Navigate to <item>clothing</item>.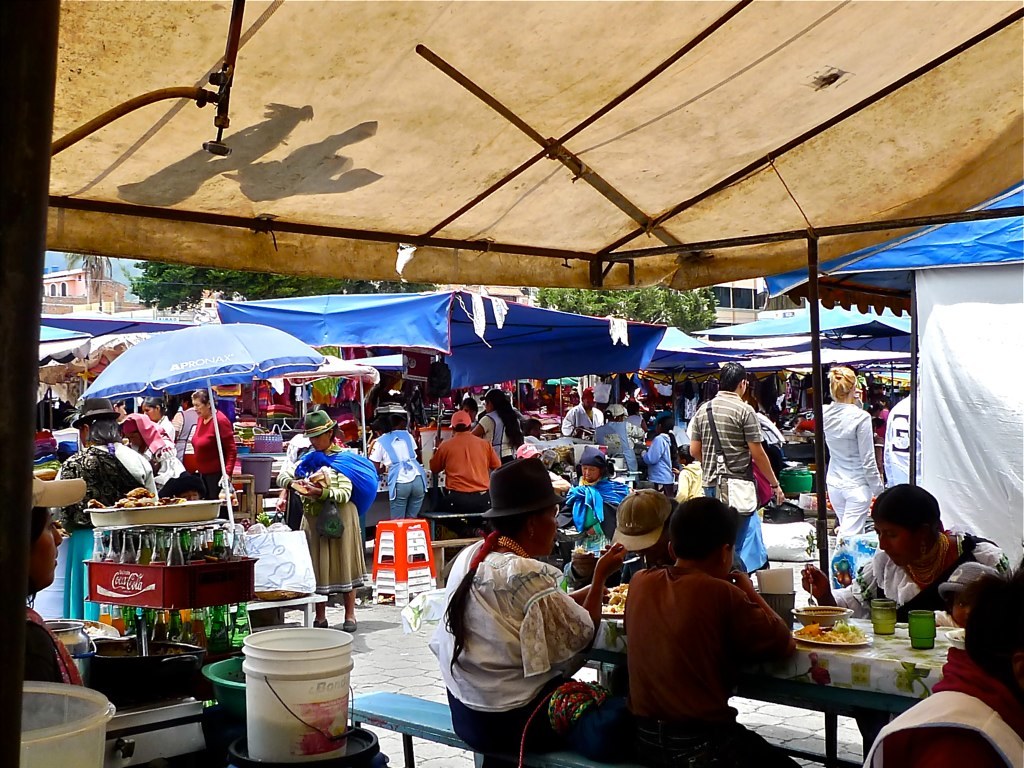
Navigation target: [left=929, top=607, right=956, bottom=627].
